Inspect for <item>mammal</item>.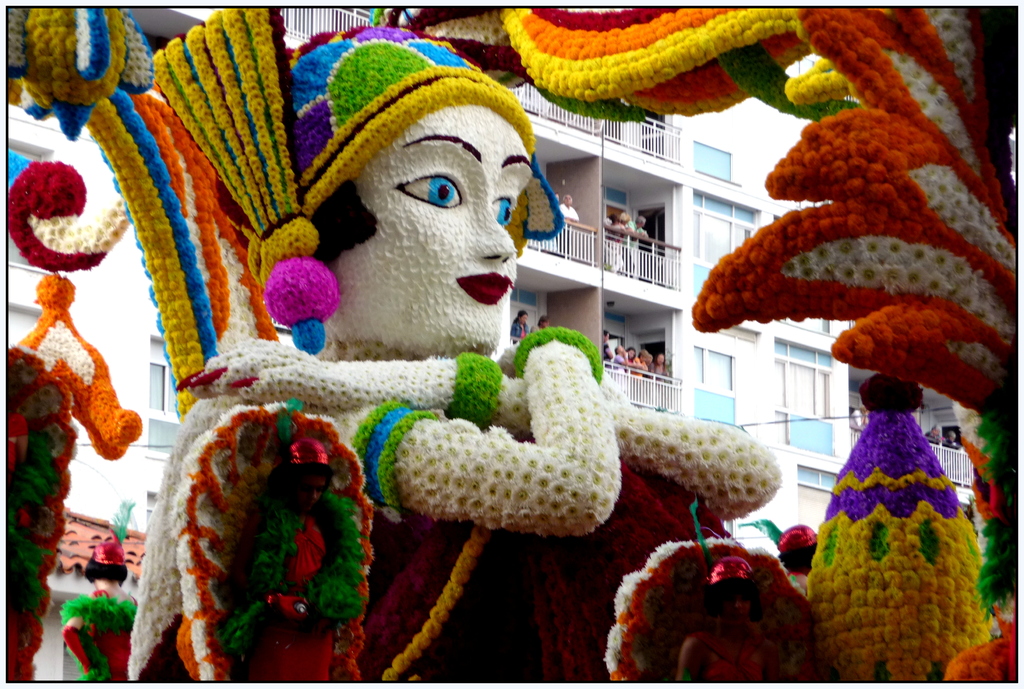
Inspection: bbox=(59, 534, 140, 688).
